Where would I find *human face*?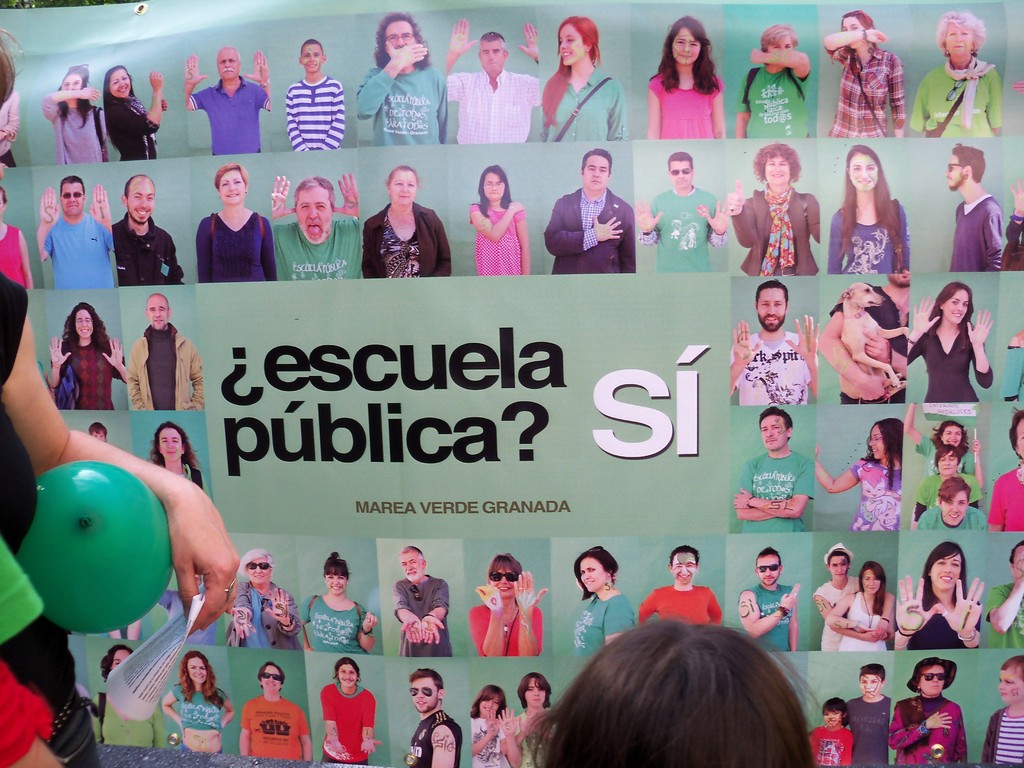
At (113, 650, 128, 666).
